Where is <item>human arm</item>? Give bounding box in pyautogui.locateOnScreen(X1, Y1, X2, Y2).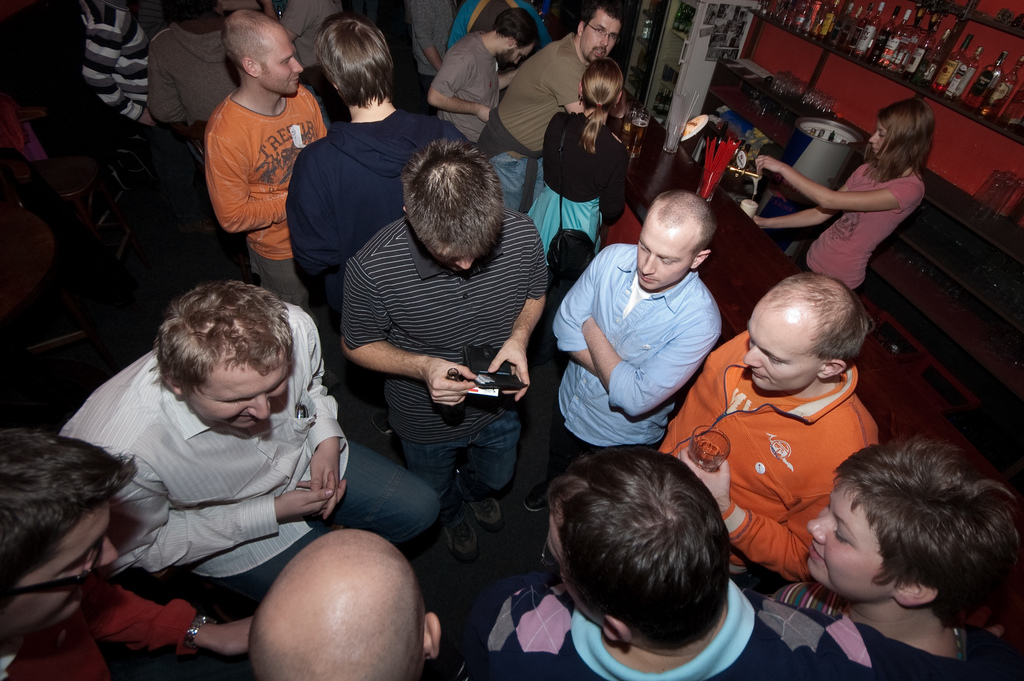
pyautogui.locateOnScreen(150, 44, 195, 124).
